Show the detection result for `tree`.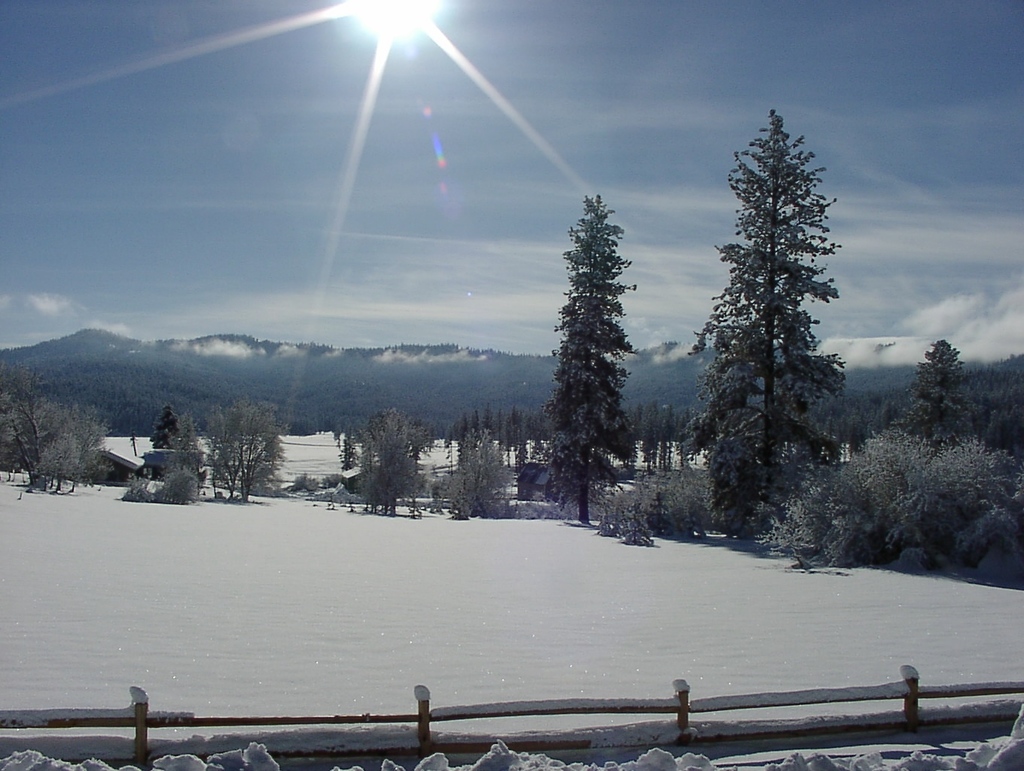
Rect(221, 393, 255, 497).
